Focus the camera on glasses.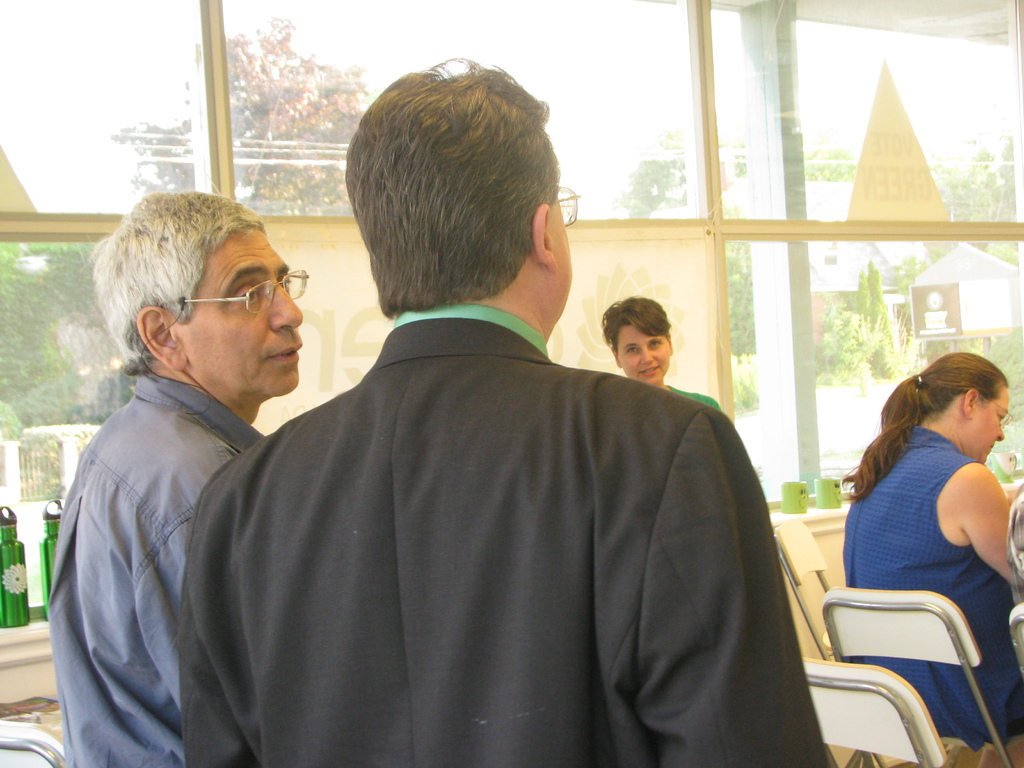
Focus region: bbox=(552, 185, 583, 226).
